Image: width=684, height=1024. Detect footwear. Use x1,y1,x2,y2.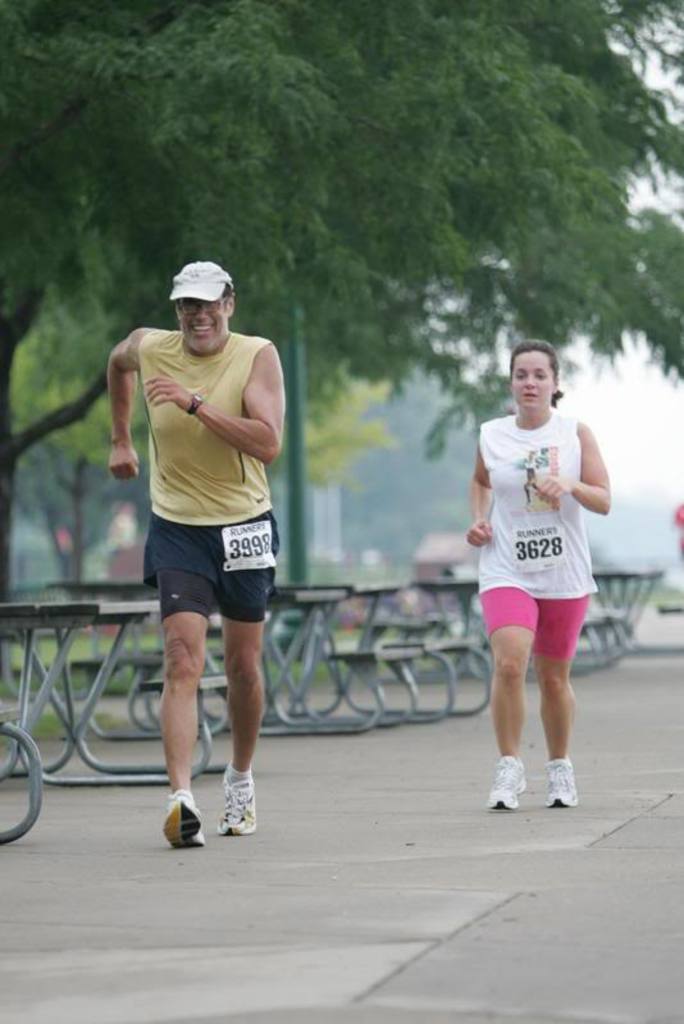
483,762,526,805.
